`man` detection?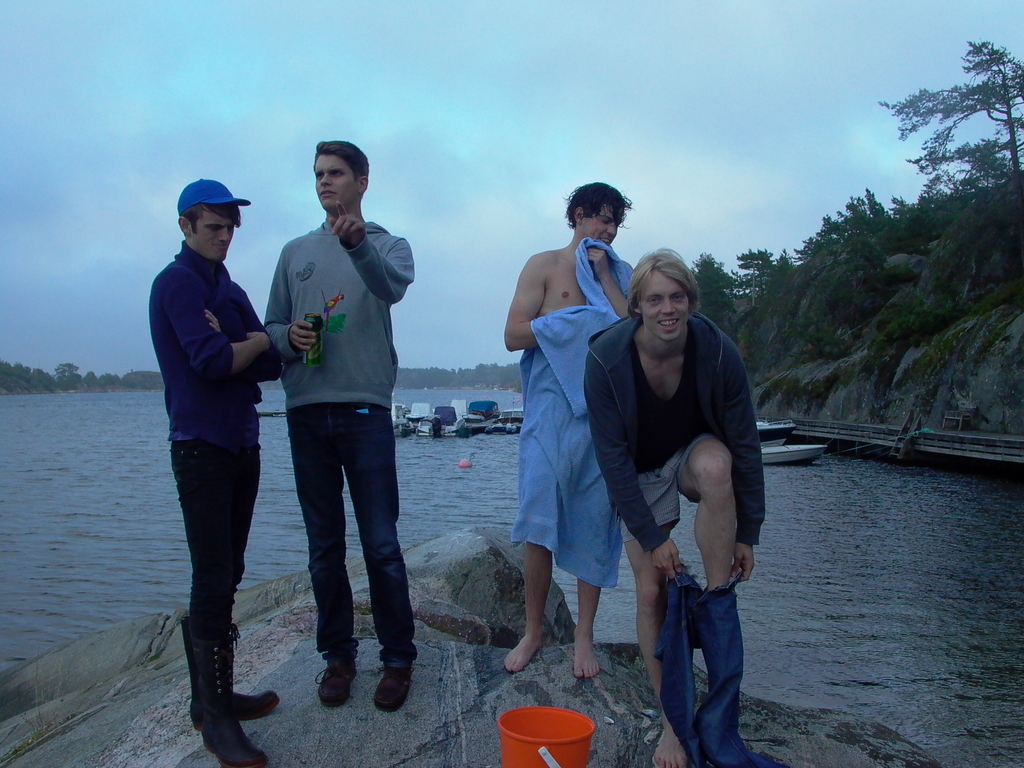
<box>145,177,287,767</box>
